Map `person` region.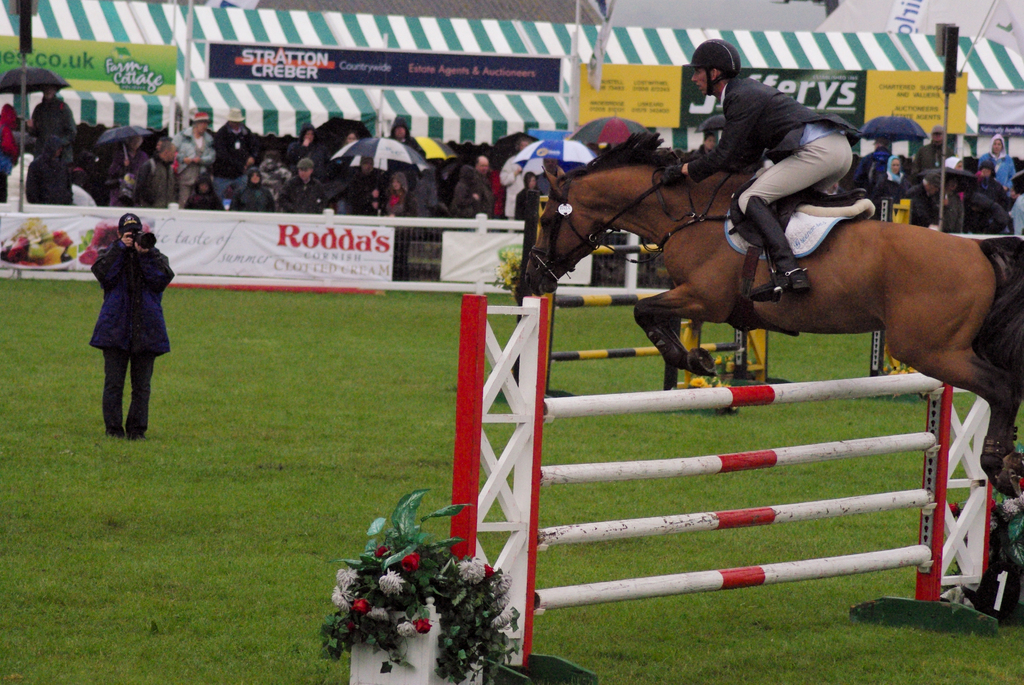
Mapped to locate(913, 131, 950, 170).
